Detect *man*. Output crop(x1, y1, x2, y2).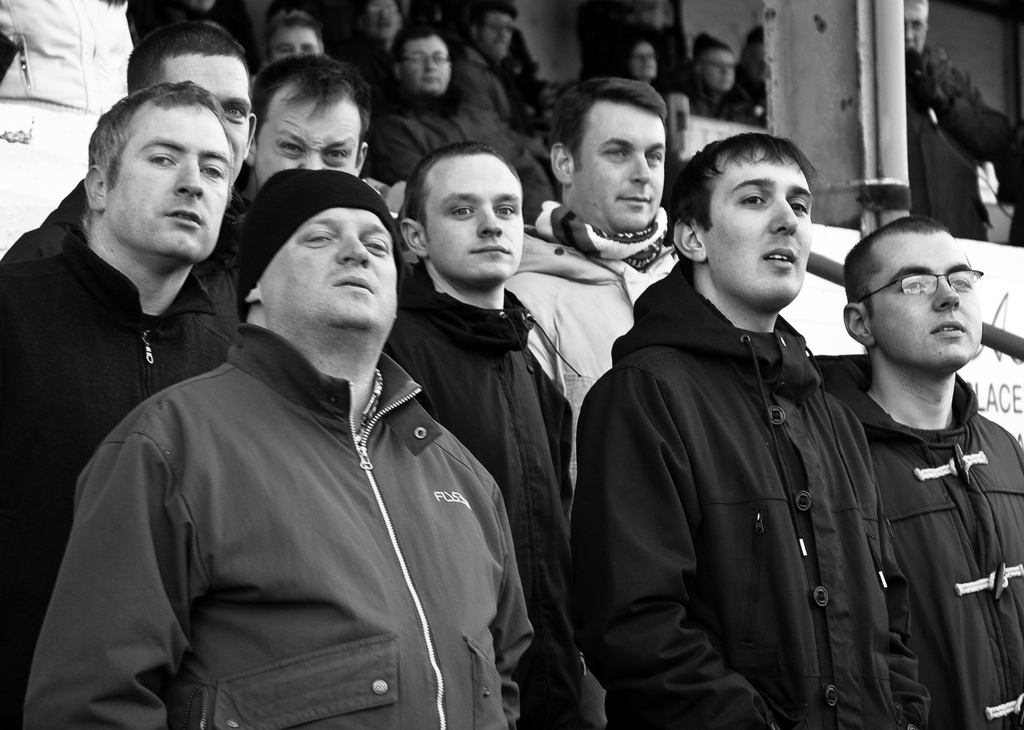
crop(906, 0, 1008, 237).
